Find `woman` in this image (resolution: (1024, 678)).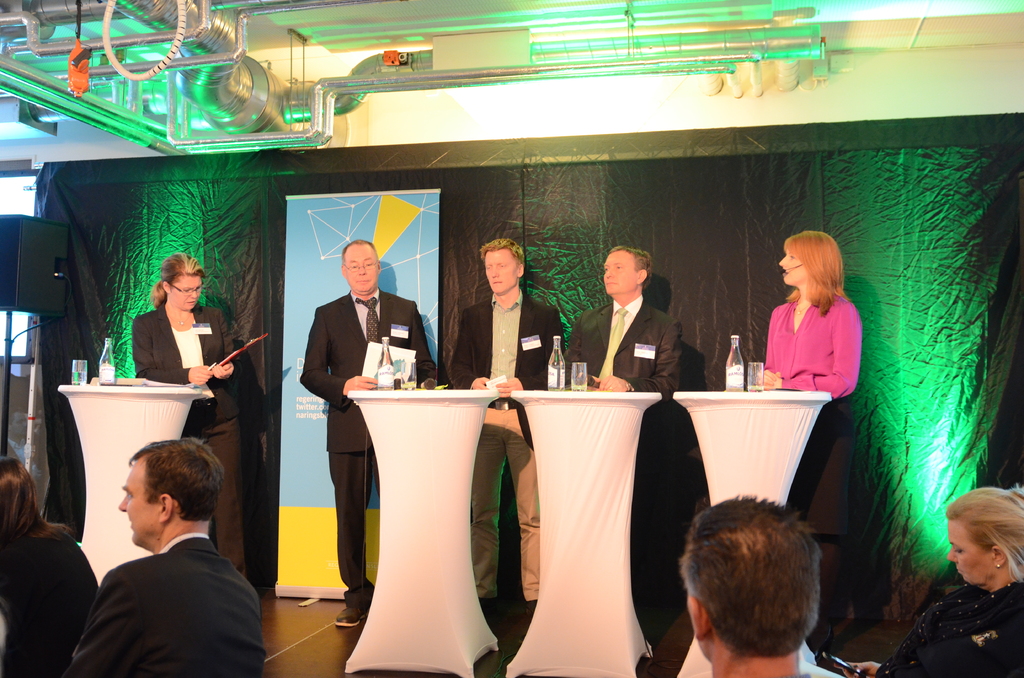
BBox(0, 453, 97, 677).
